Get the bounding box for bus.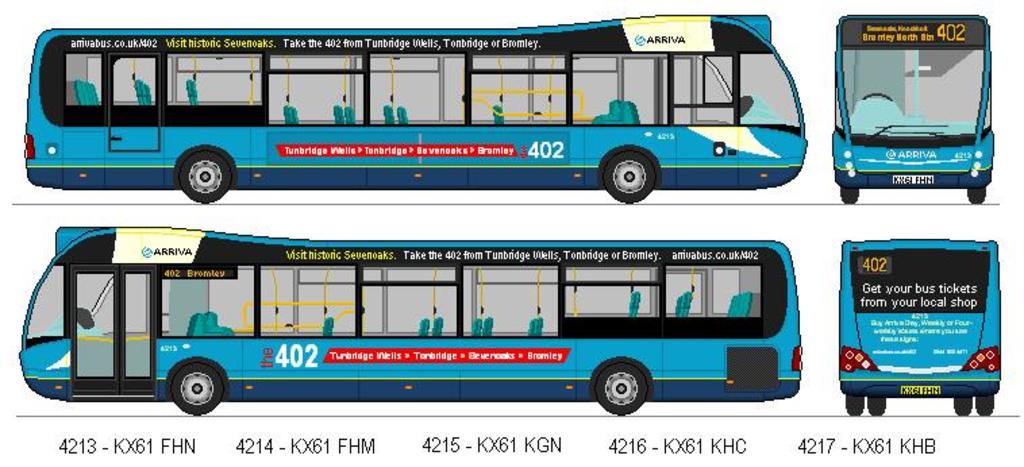
bbox=[24, 15, 808, 207].
